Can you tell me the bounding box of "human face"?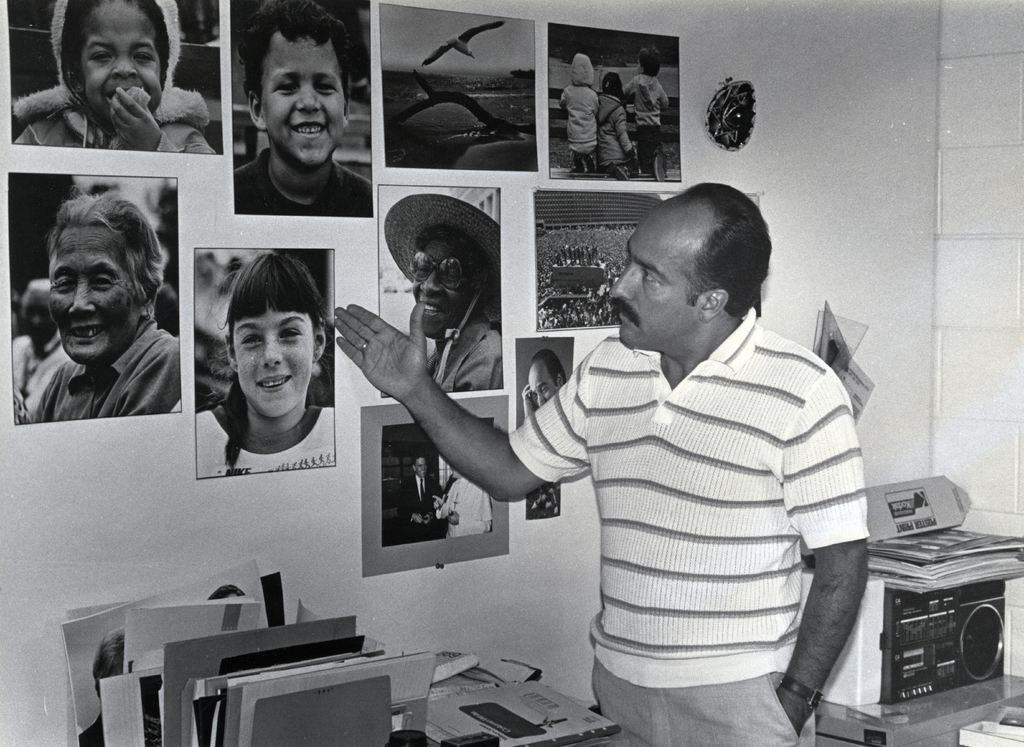
23 294 58 359.
